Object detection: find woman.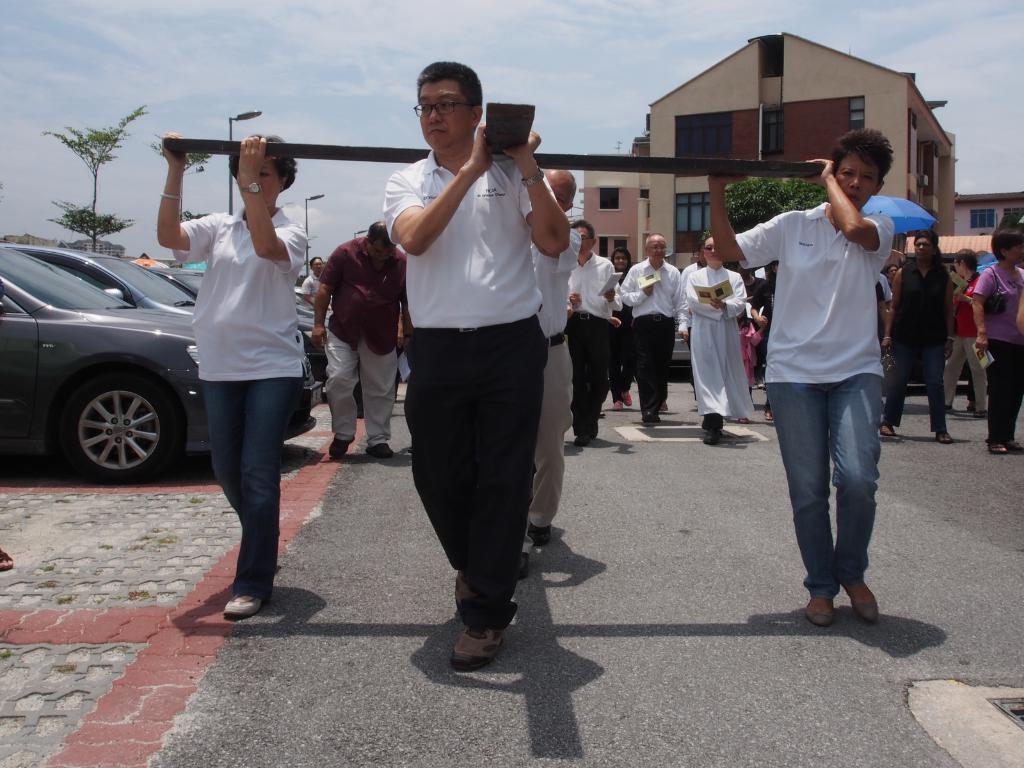
pyautogui.locateOnScreen(166, 116, 313, 612).
